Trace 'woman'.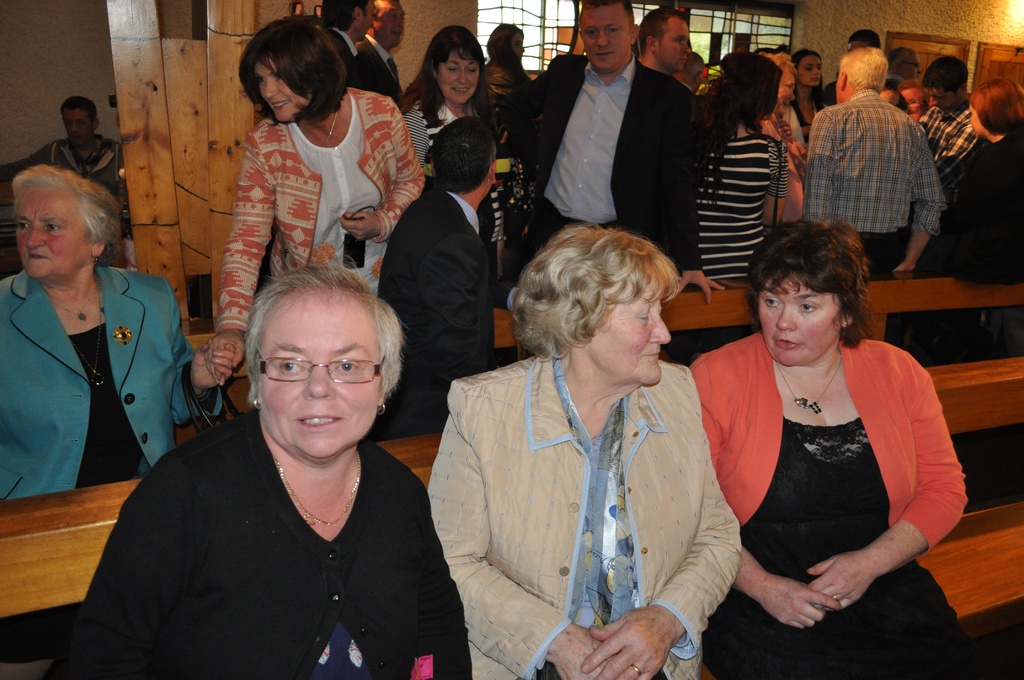
Traced to select_region(8, 145, 195, 548).
